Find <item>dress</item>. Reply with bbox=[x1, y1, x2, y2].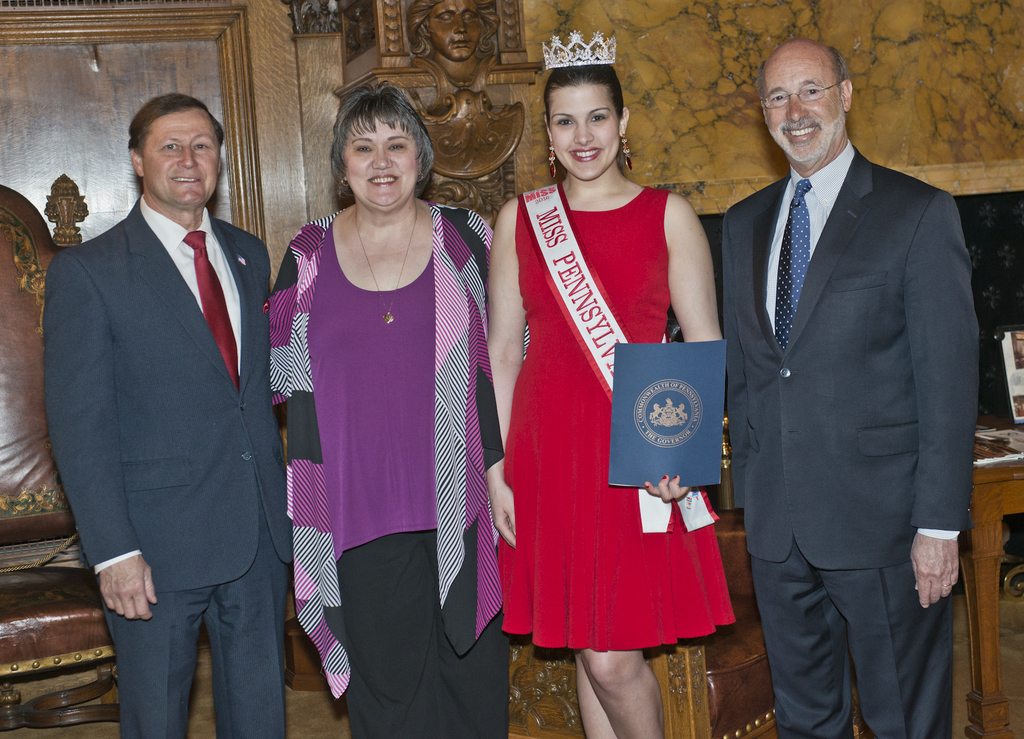
bbox=[498, 186, 737, 648].
